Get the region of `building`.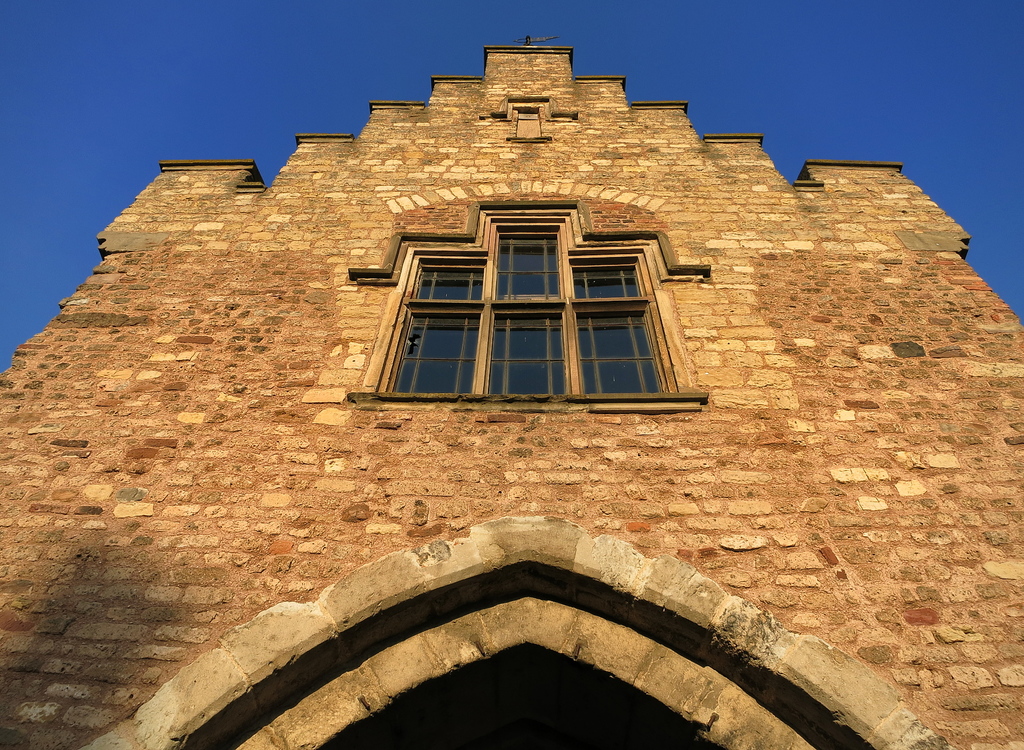
0 35 1023 749.
